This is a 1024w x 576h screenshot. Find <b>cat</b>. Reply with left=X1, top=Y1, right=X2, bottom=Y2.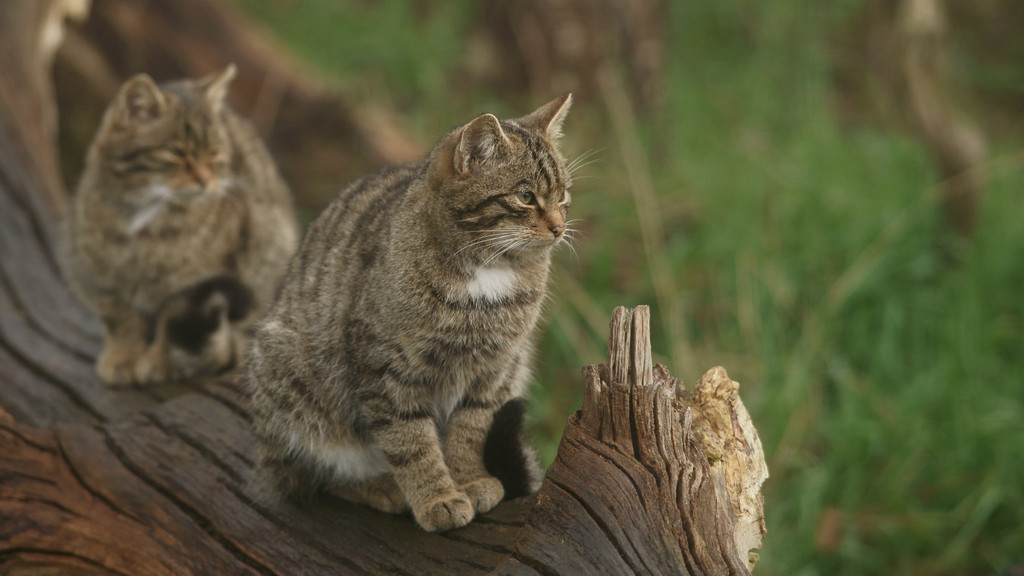
left=238, top=90, right=608, bottom=534.
